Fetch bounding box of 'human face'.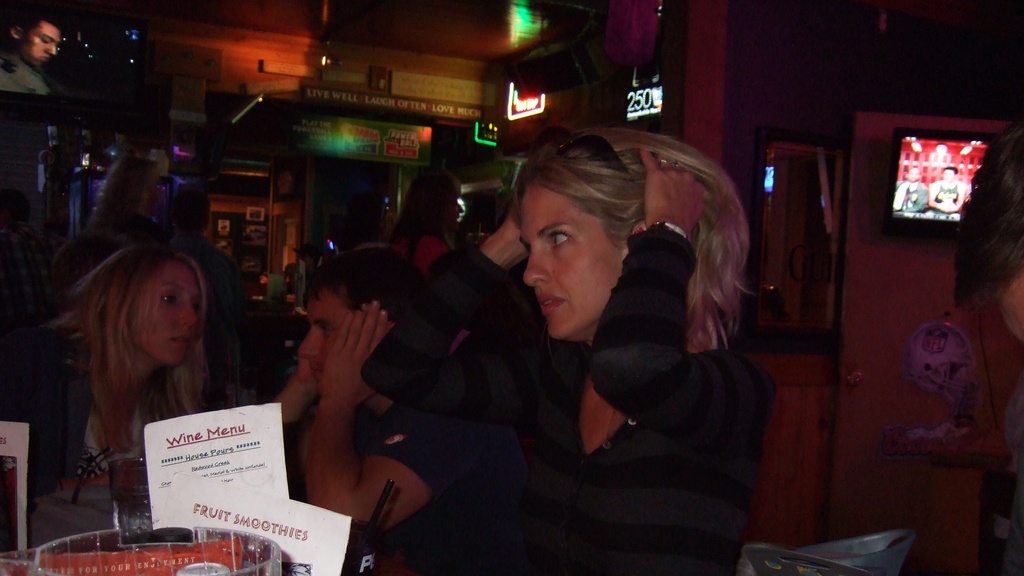
Bbox: locate(523, 185, 621, 341).
